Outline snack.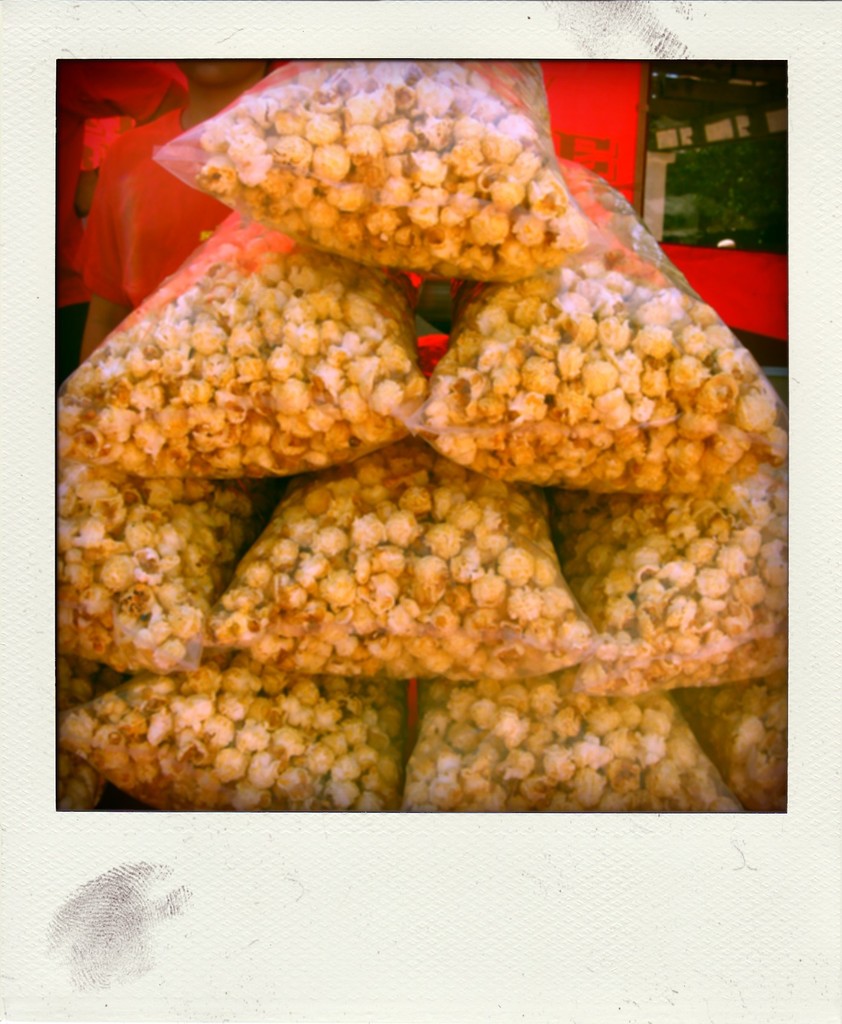
Outline: [184,56,583,282].
